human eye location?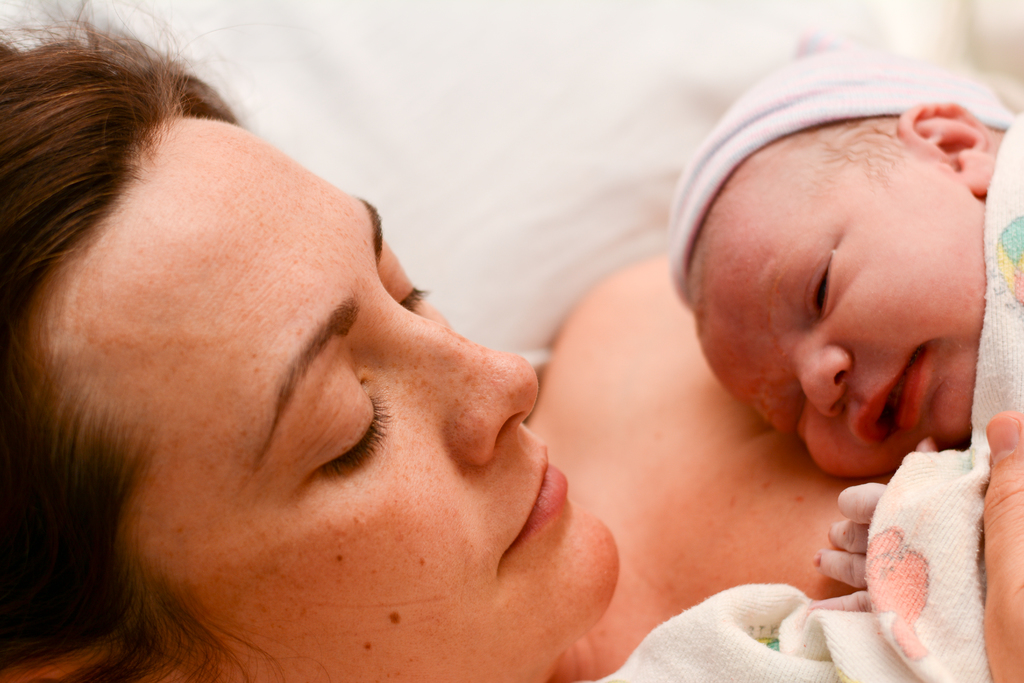
<box>799,238,840,324</box>
